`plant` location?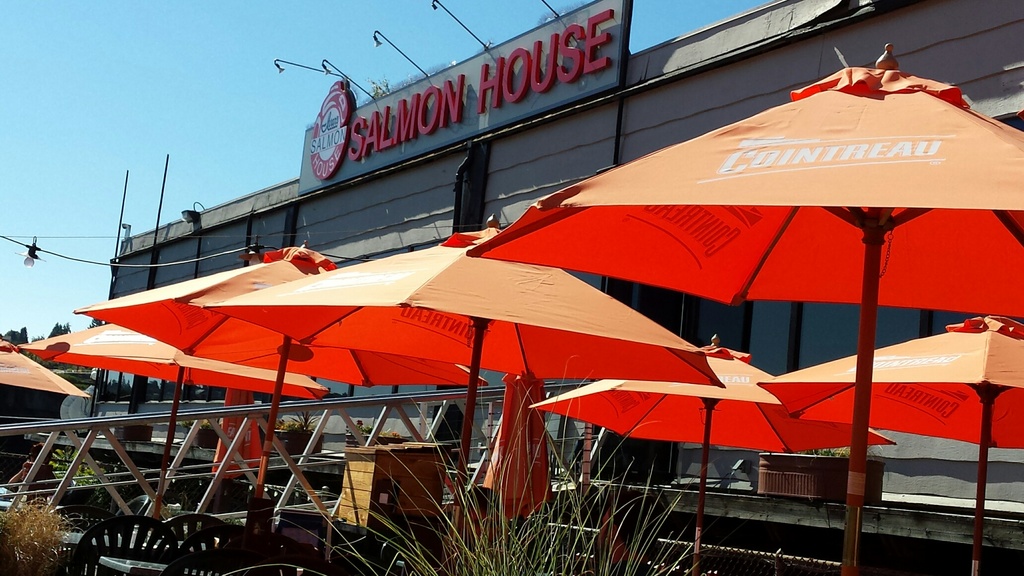
box=[0, 497, 85, 575]
